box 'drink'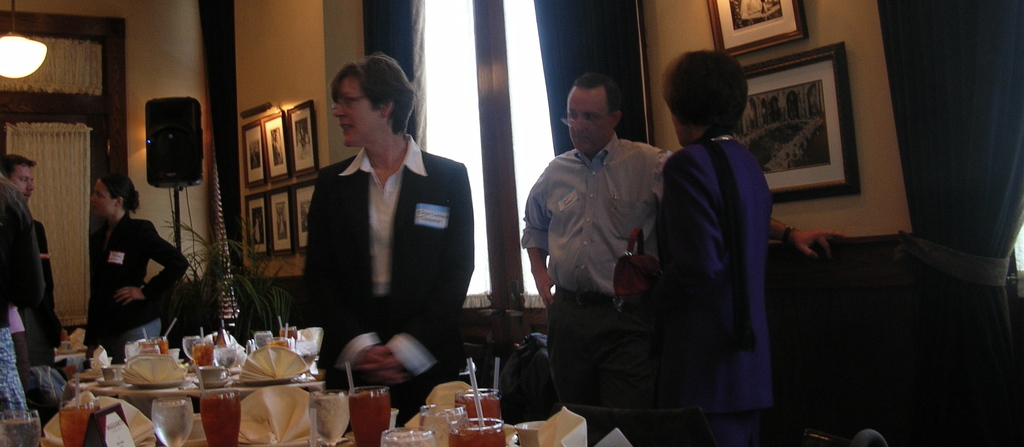
204, 391, 239, 443
